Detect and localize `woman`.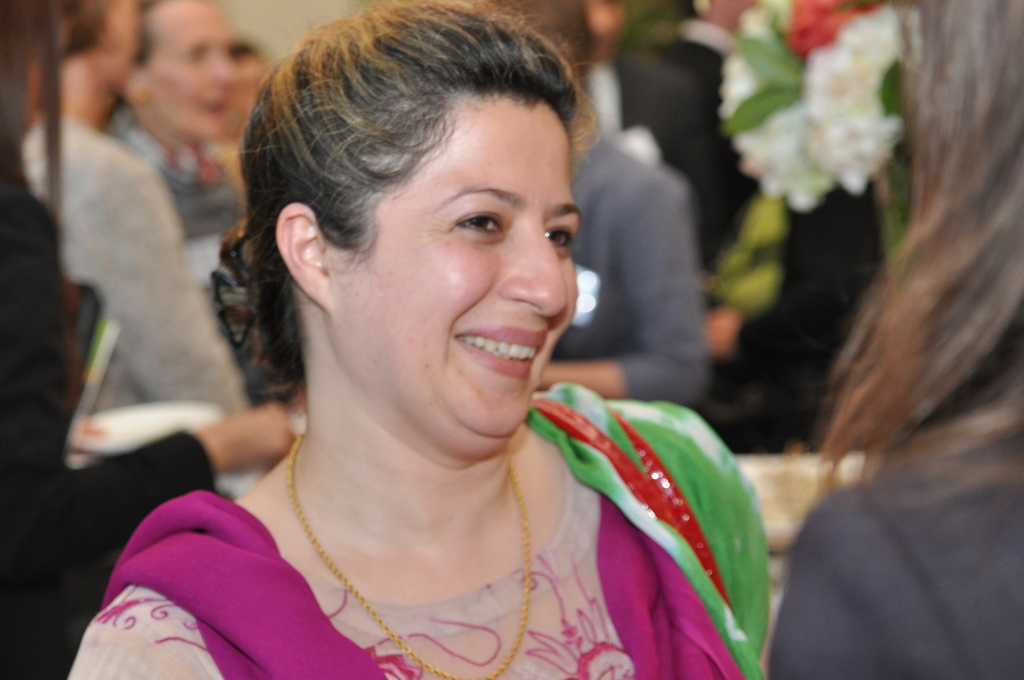
Localized at bbox=[44, 6, 784, 679].
